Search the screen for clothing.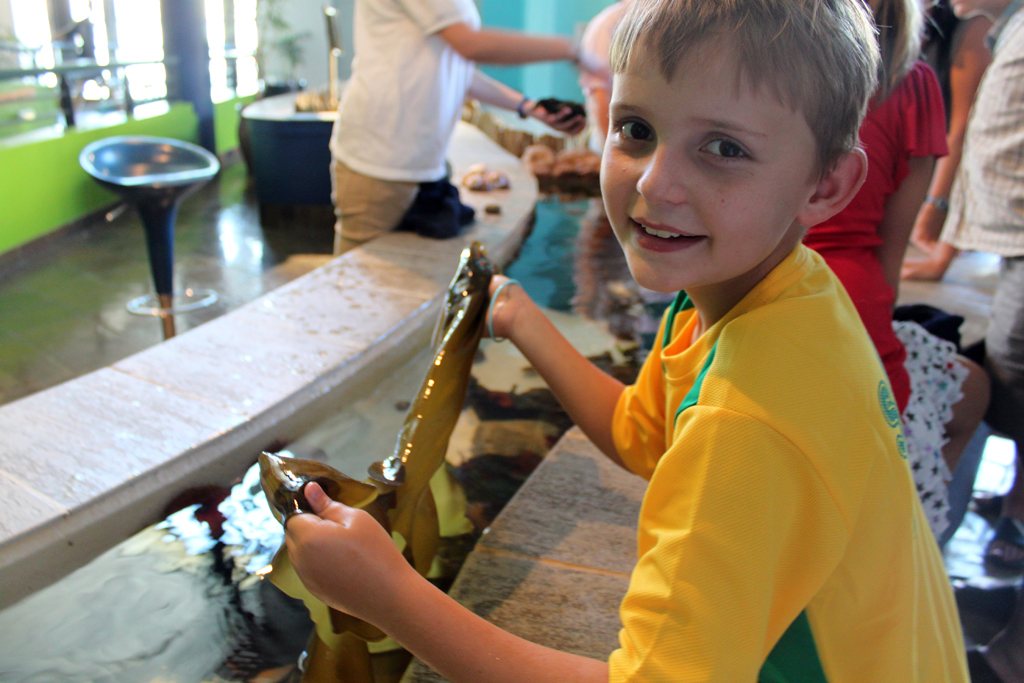
Found at [x1=801, y1=54, x2=953, y2=410].
